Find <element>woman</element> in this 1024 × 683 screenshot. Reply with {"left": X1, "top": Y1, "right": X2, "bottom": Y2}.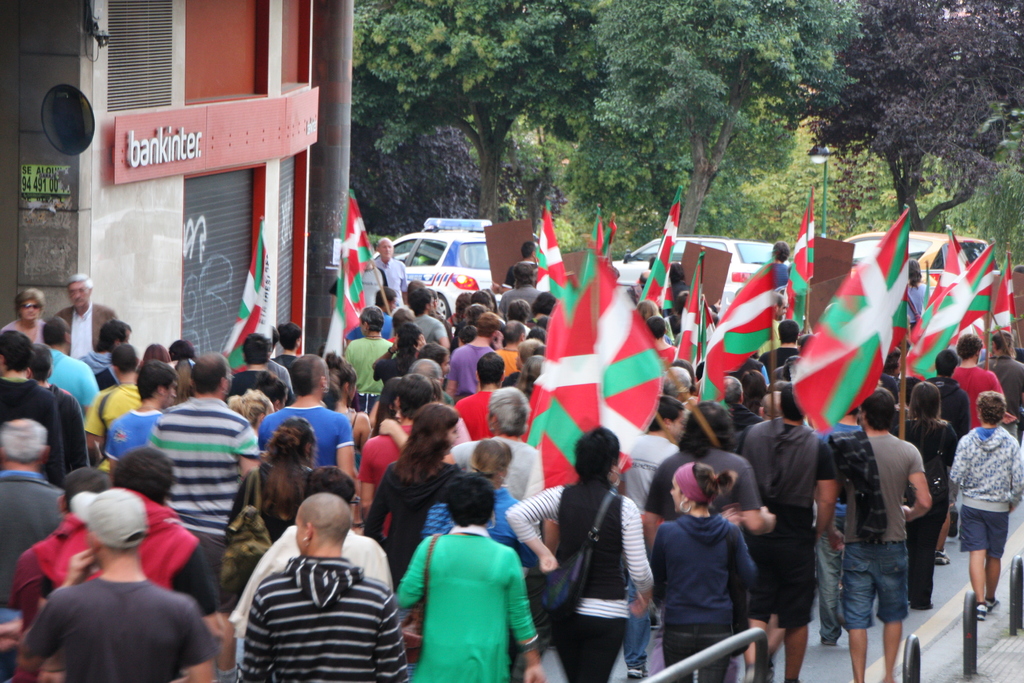
{"left": 653, "top": 461, "right": 759, "bottom": 682}.
